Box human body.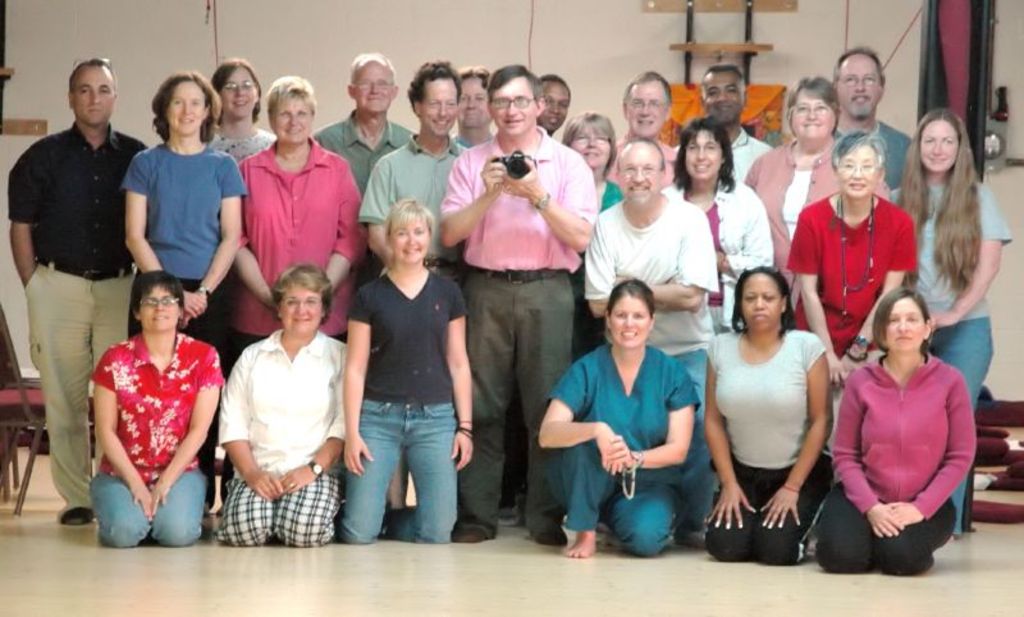
detection(530, 280, 701, 559).
